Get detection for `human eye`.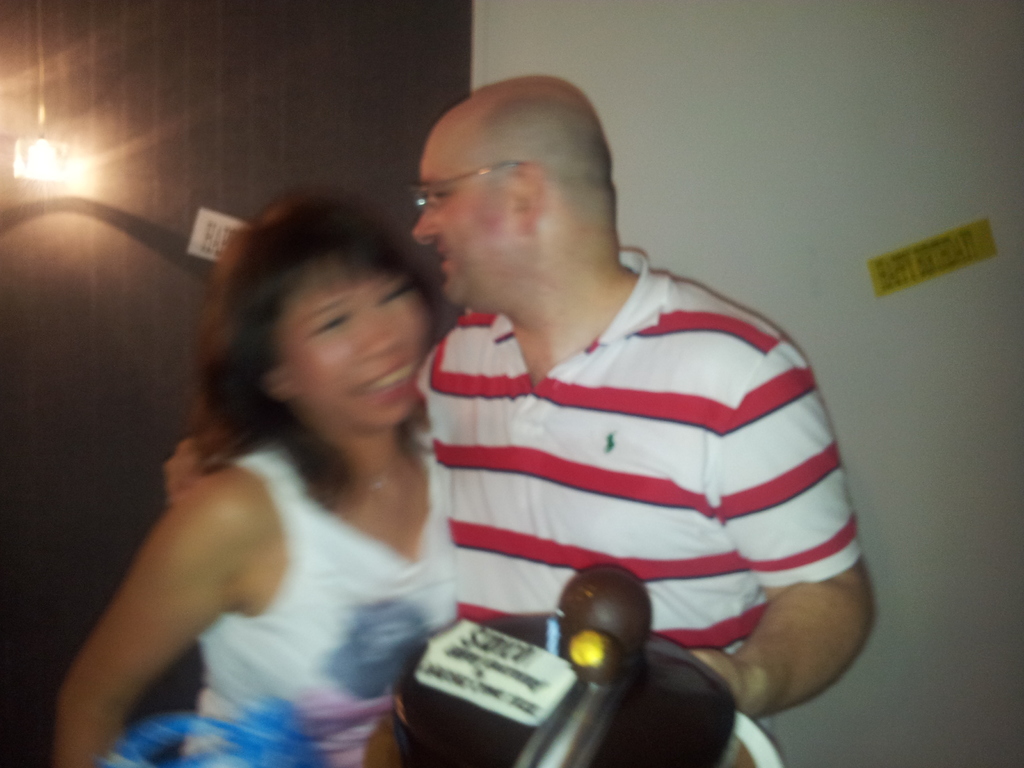
Detection: [left=426, top=188, right=449, bottom=204].
